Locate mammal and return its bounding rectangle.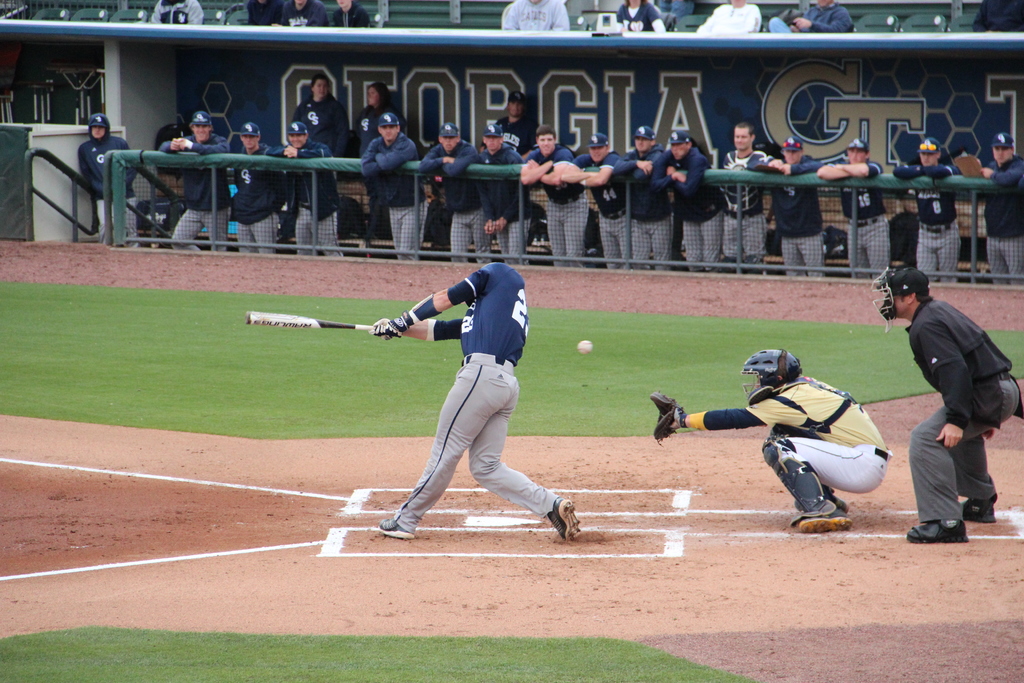
[left=352, top=79, right=401, bottom=161].
